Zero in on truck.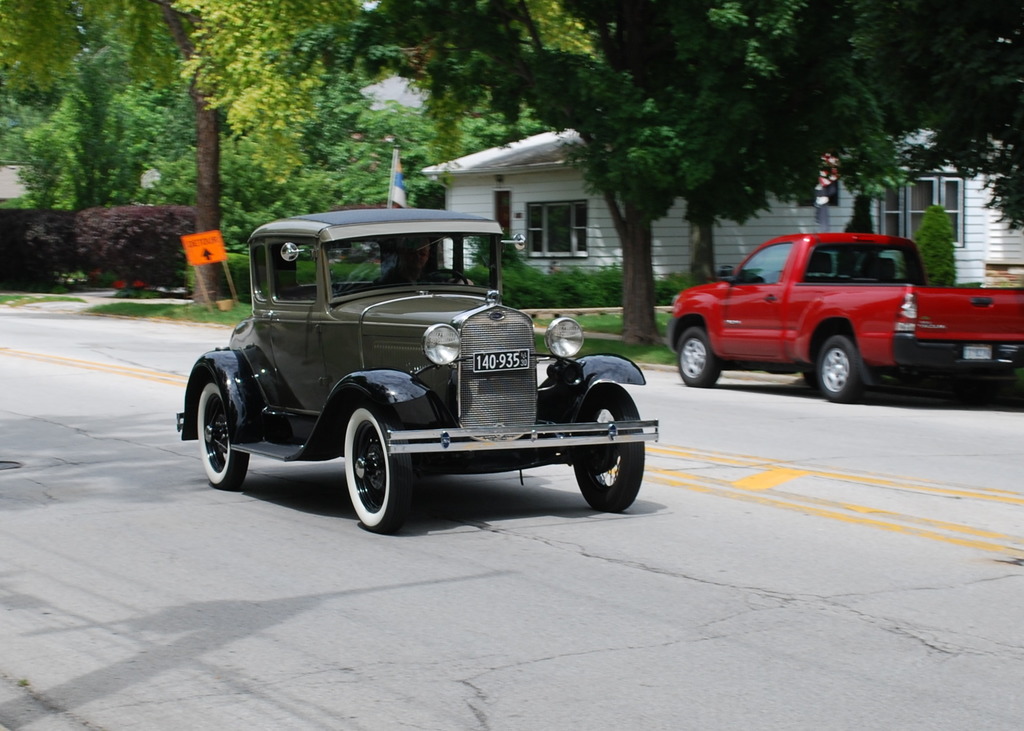
Zeroed in: left=682, top=232, right=989, bottom=407.
